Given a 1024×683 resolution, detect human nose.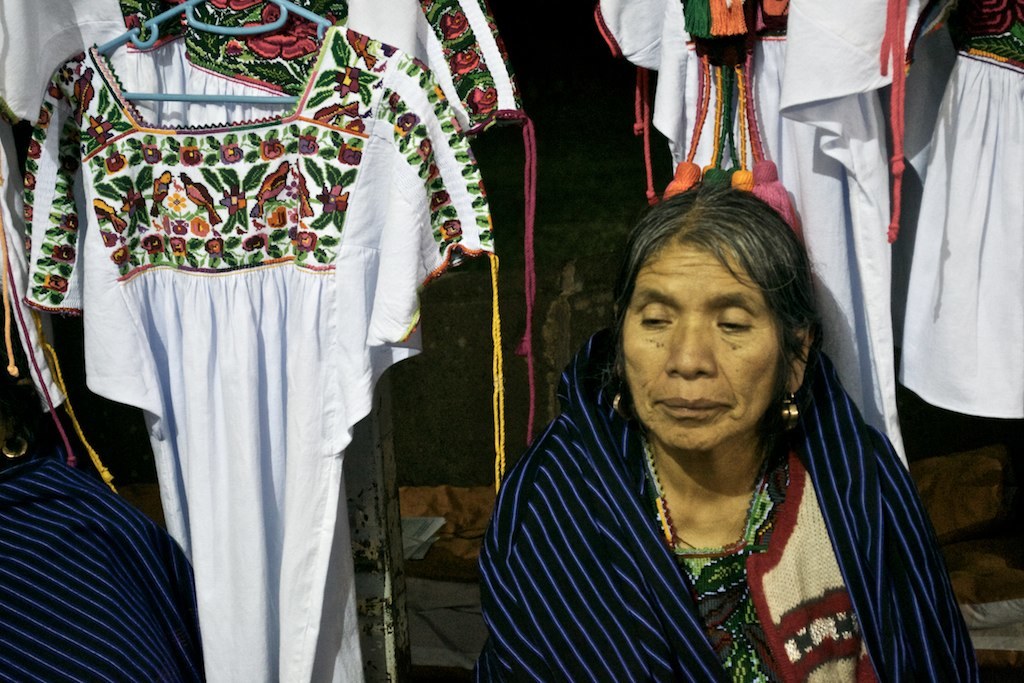
l=663, t=319, r=717, b=383.
